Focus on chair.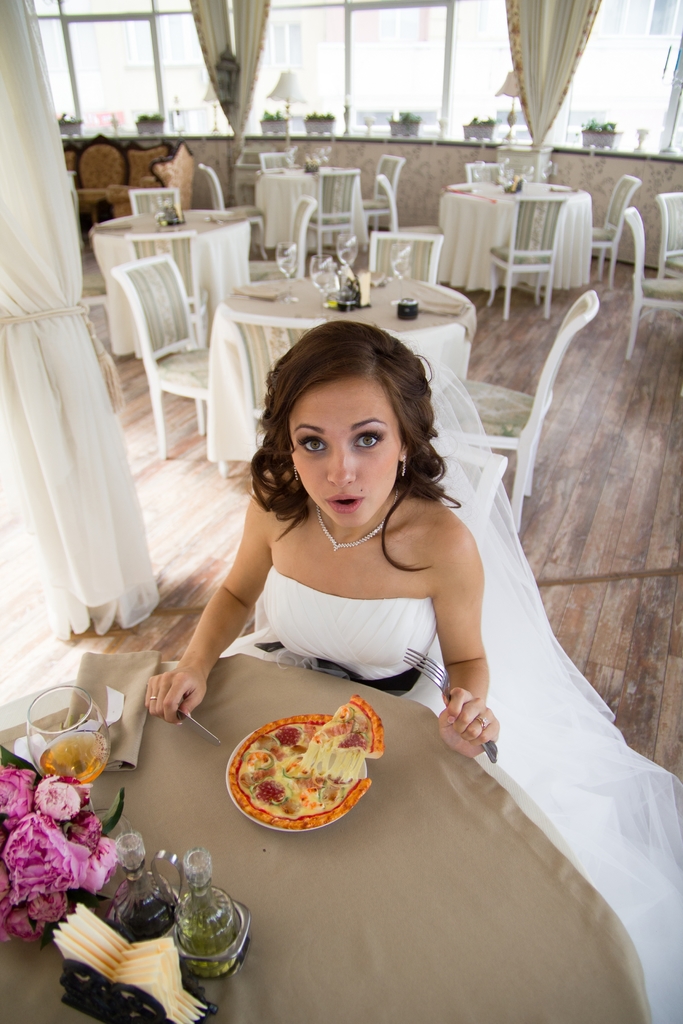
Focused at select_region(124, 232, 206, 357).
